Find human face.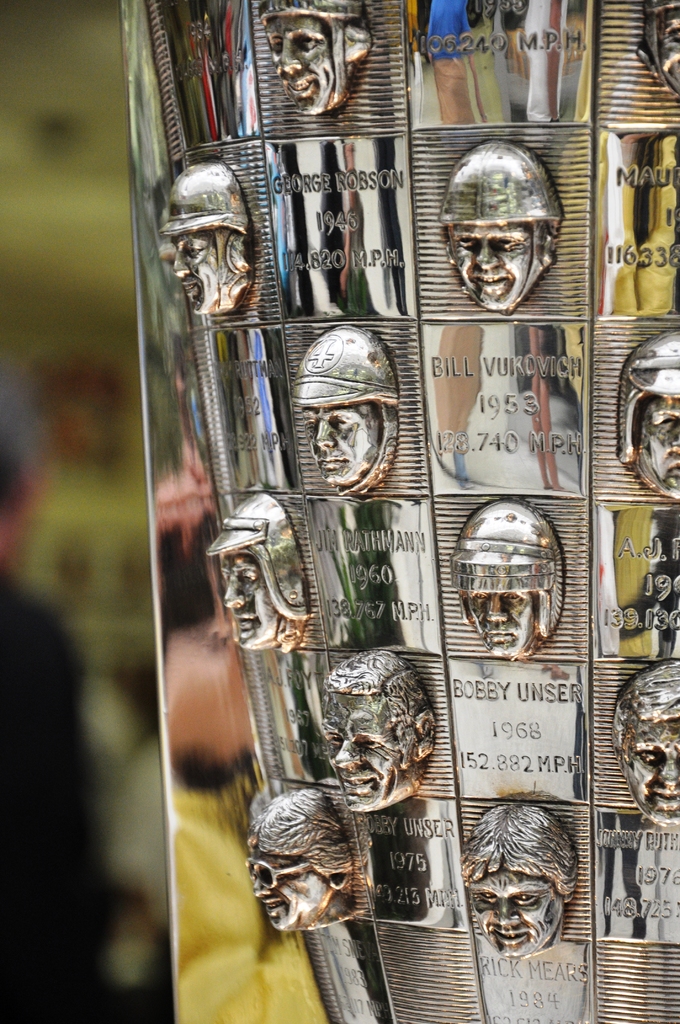
left=471, top=870, right=562, bottom=954.
